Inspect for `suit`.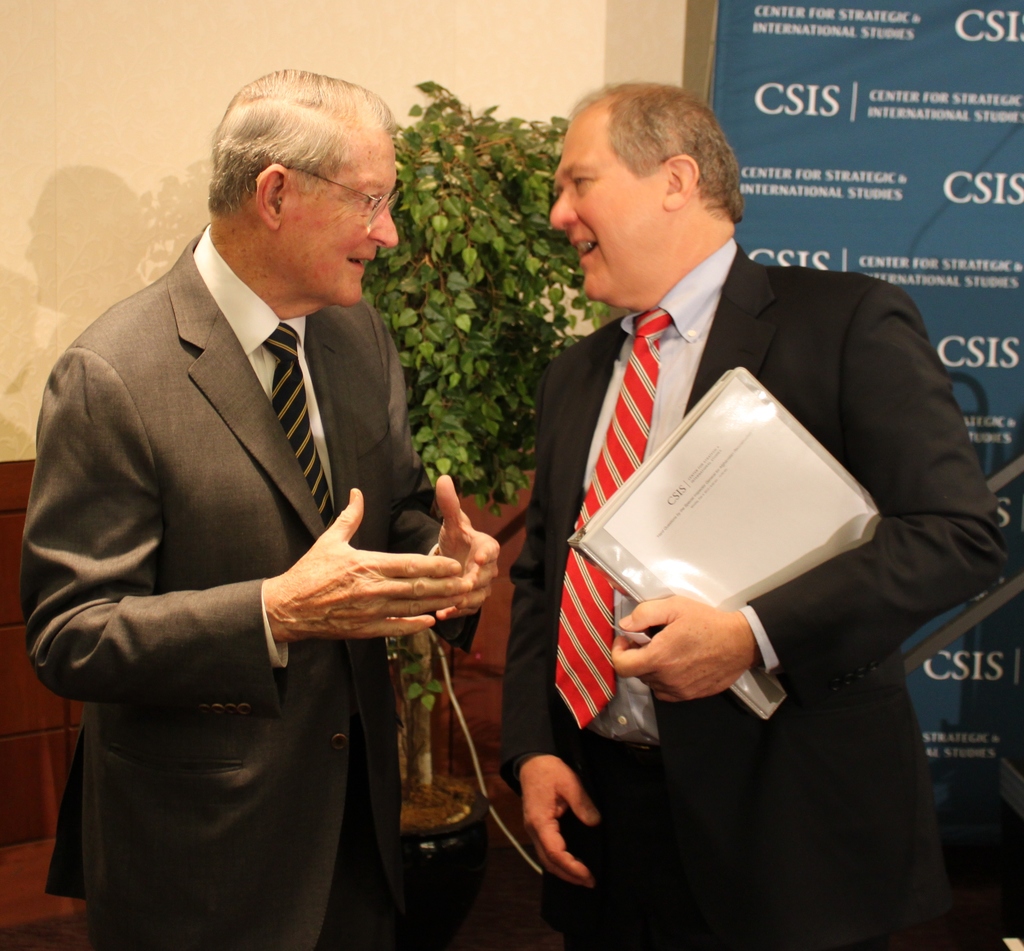
Inspection: select_region(17, 216, 481, 950).
